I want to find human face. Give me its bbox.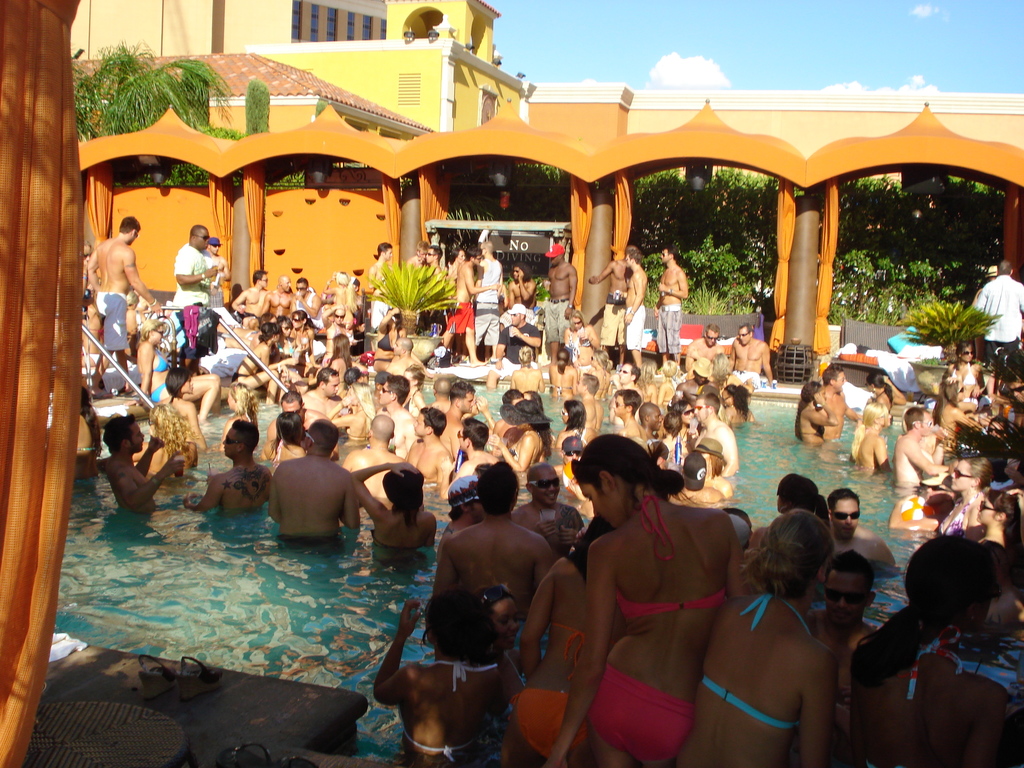
select_region(196, 227, 212, 249).
